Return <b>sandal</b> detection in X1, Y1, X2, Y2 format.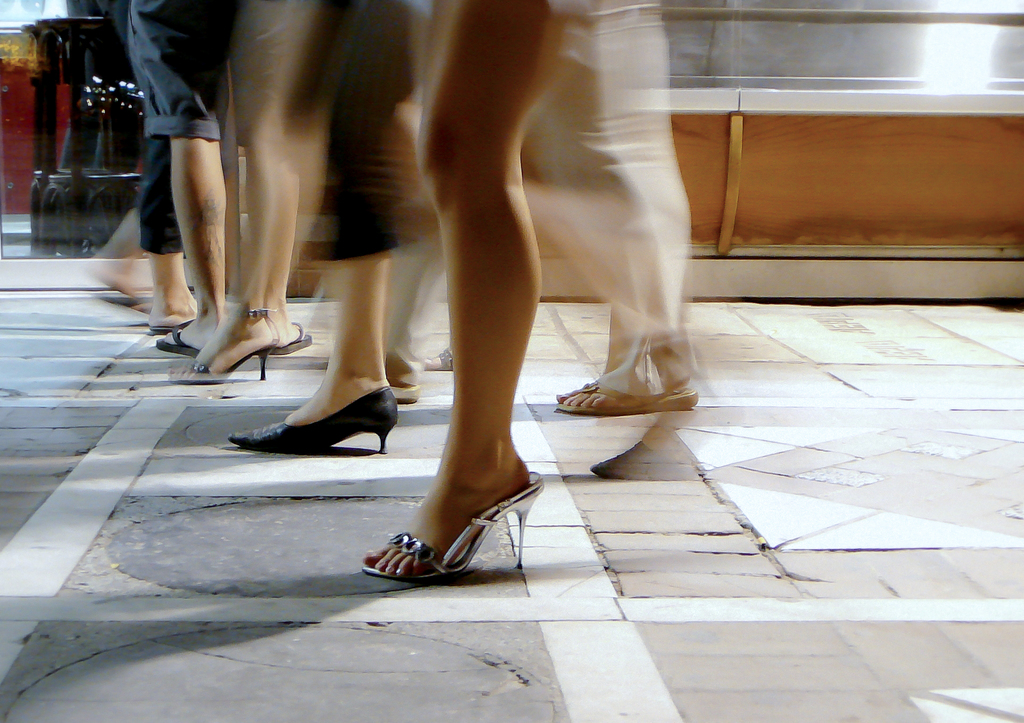
228, 384, 399, 454.
